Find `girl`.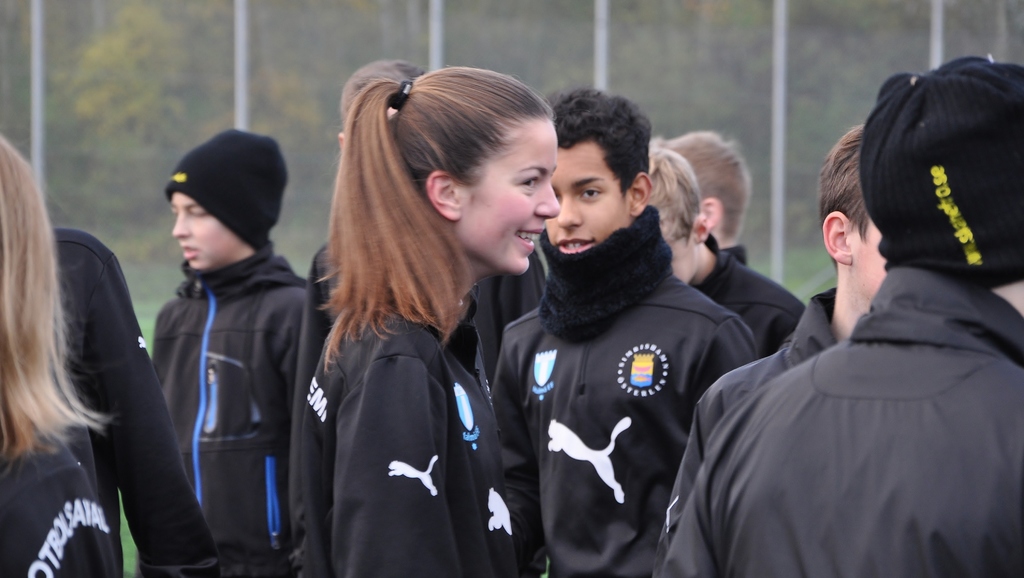
crop(0, 132, 118, 577).
